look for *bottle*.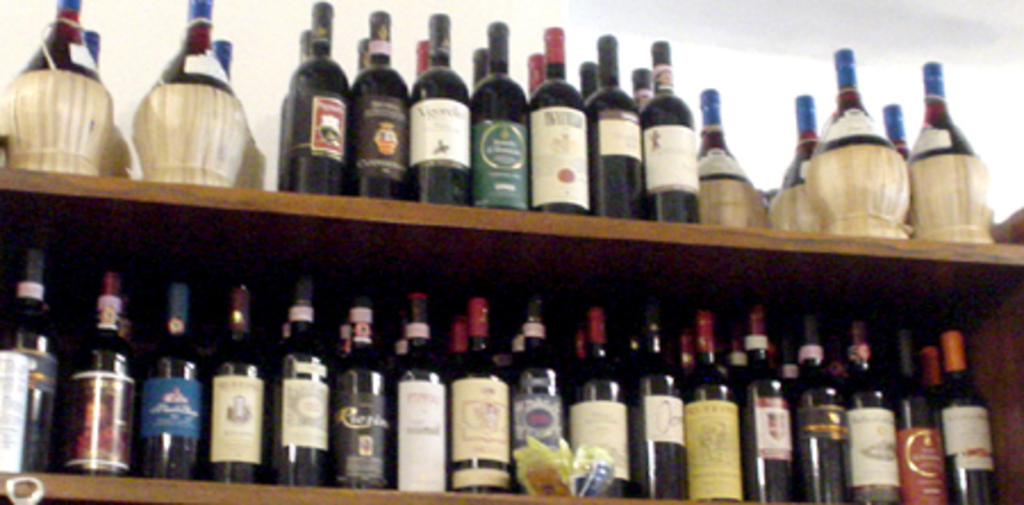
Found: (580,30,649,221).
